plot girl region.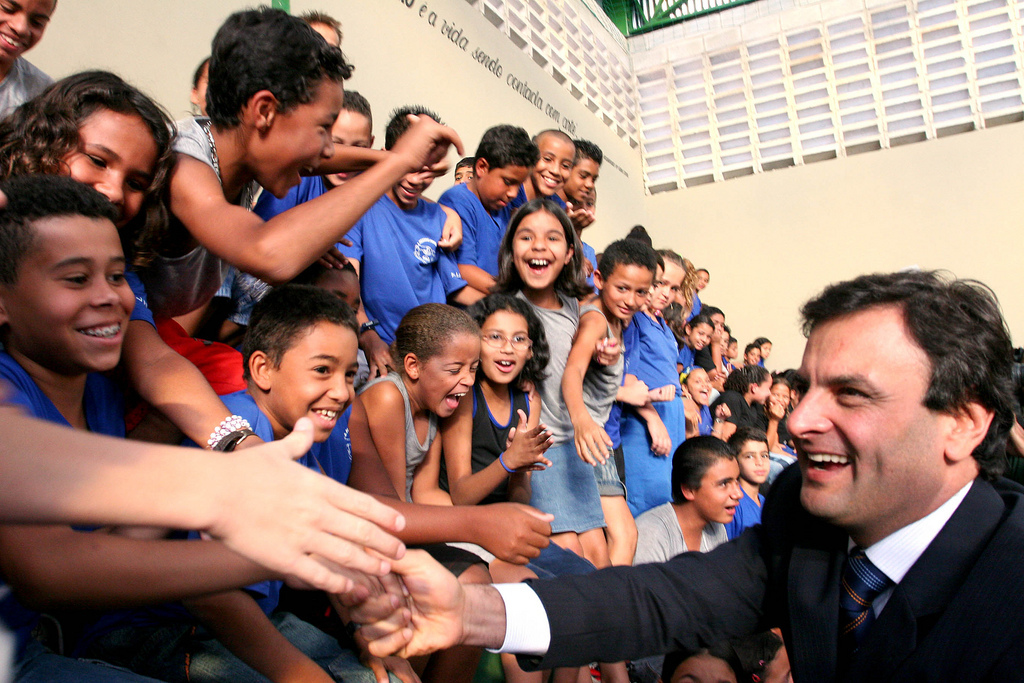
Plotted at 675,317,711,389.
